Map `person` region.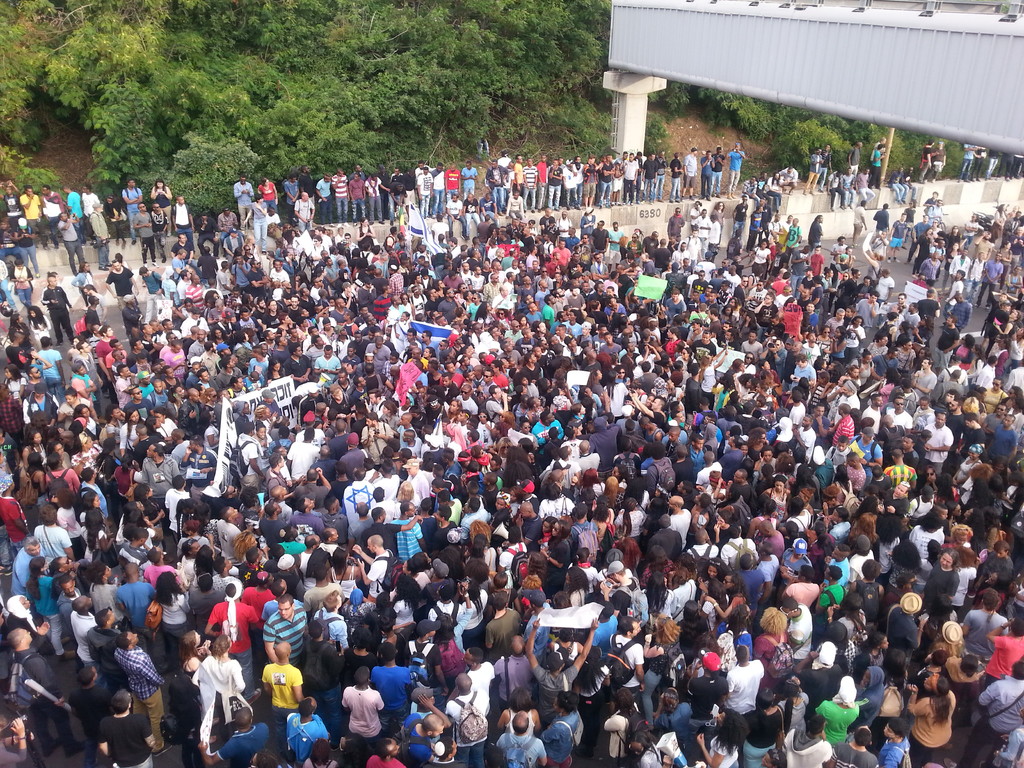
Mapped to bbox(80, 605, 116, 676).
